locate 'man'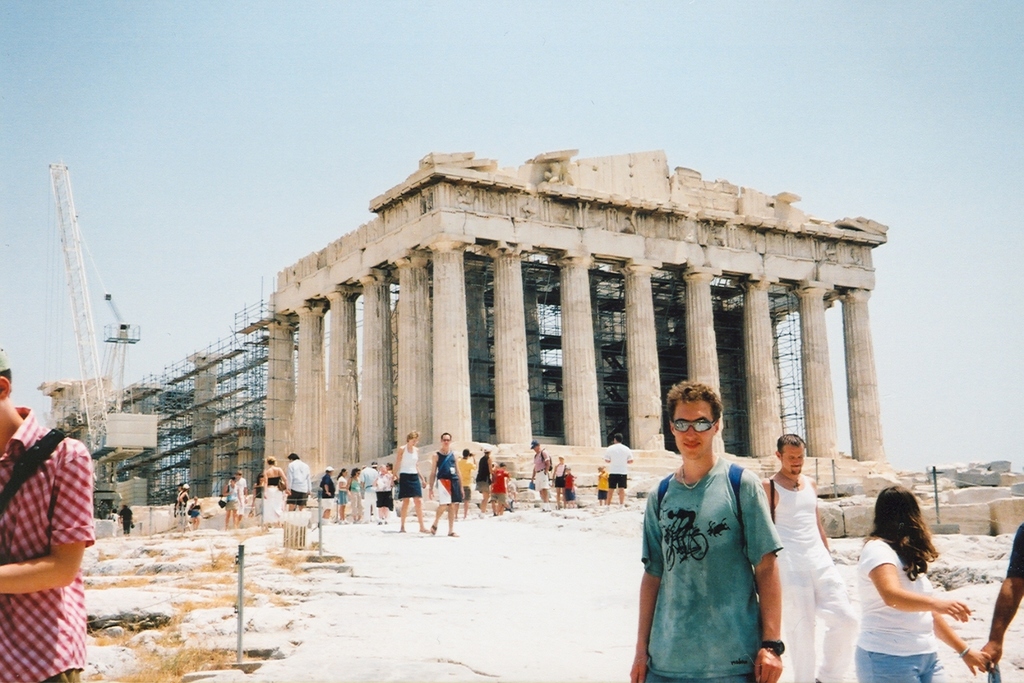
<bbox>362, 464, 379, 522</bbox>
